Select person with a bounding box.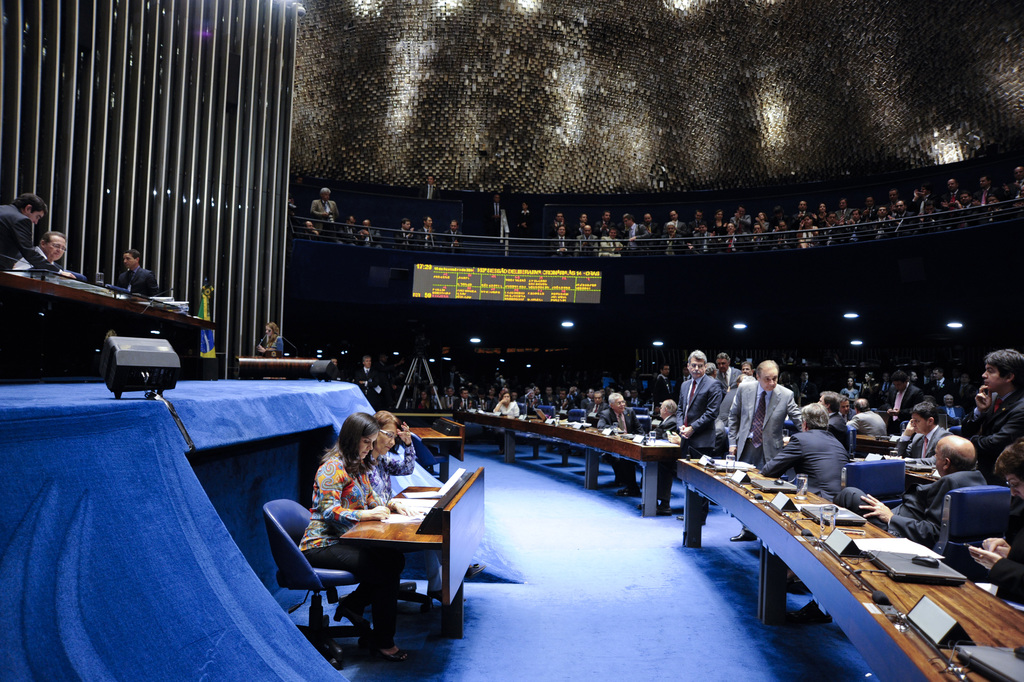
region(825, 213, 842, 242).
